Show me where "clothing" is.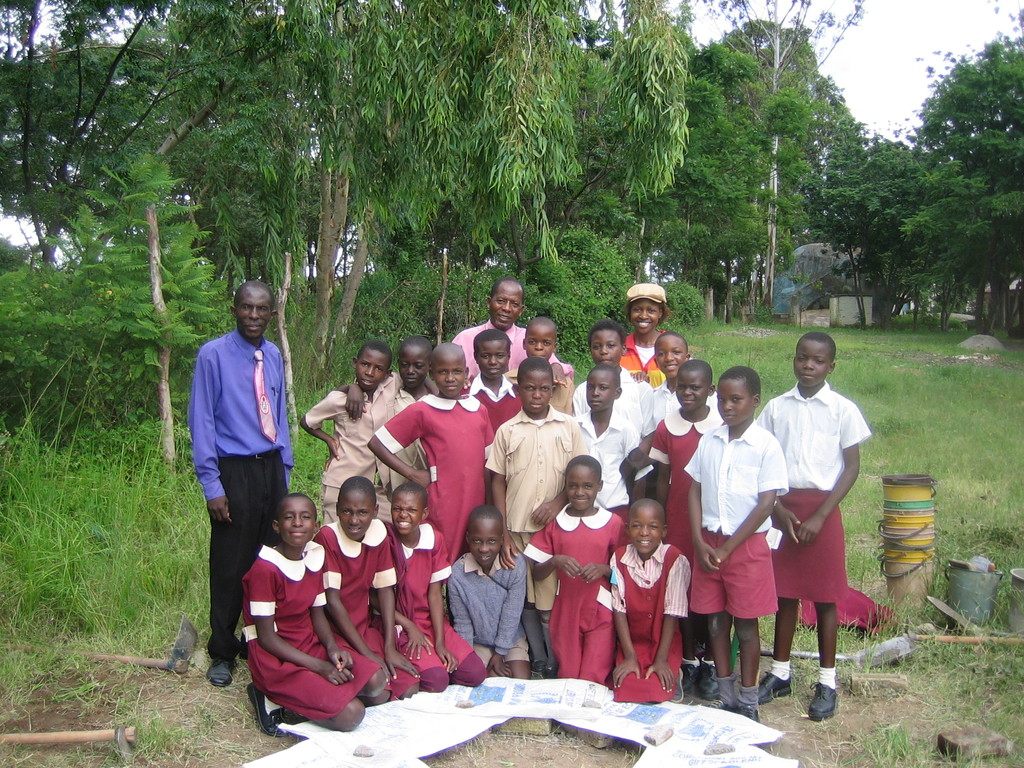
"clothing" is at pyautogui.locateOnScreen(611, 533, 692, 699).
